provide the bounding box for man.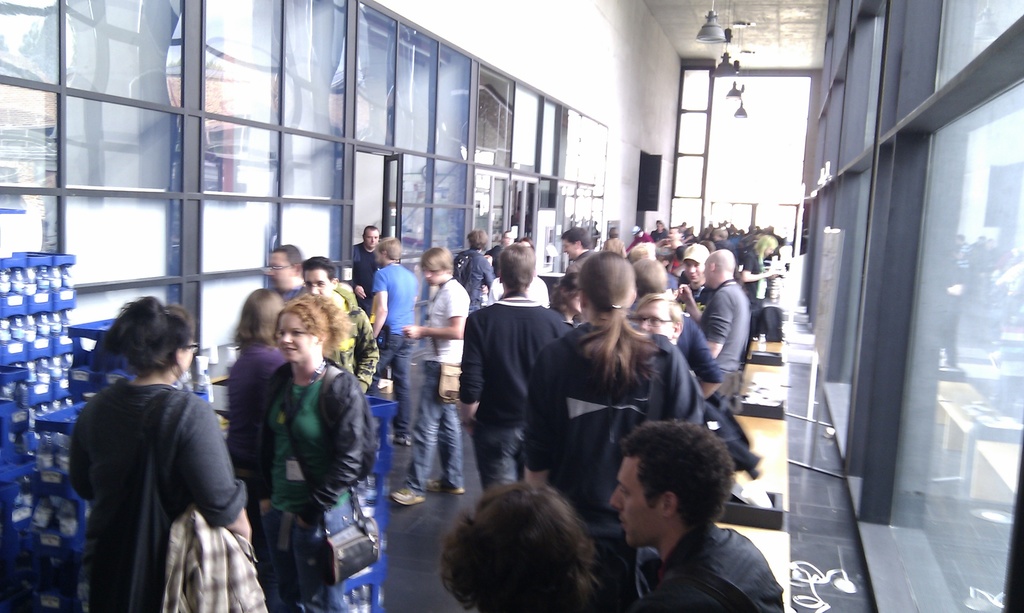
select_region(488, 237, 549, 304).
